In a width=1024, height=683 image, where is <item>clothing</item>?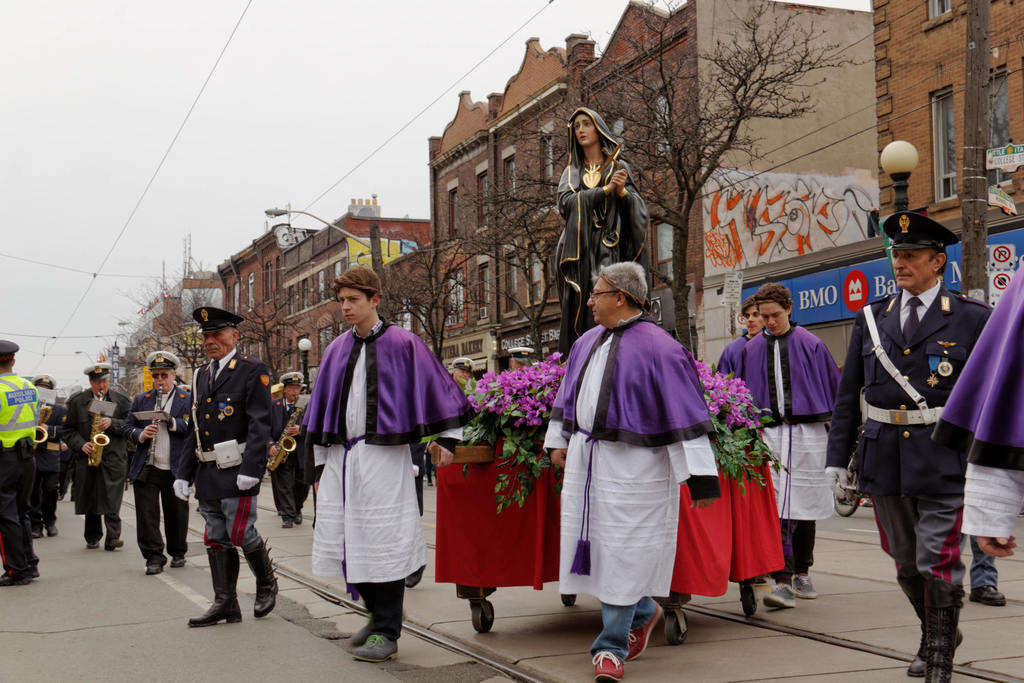
box=[819, 286, 986, 594].
